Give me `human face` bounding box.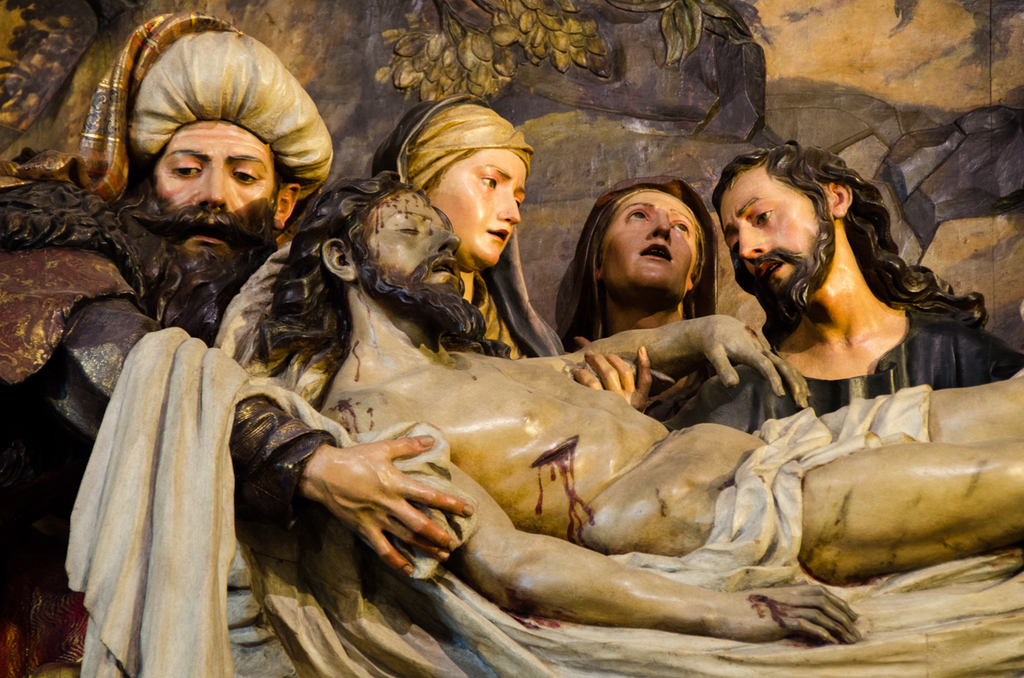
<box>154,119,270,259</box>.
